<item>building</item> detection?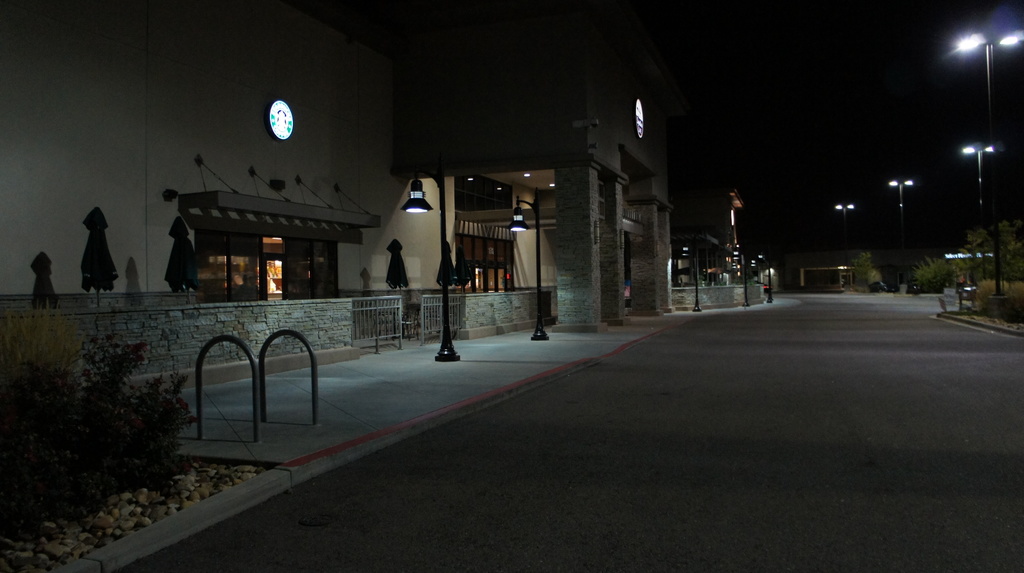
[0,12,680,399]
